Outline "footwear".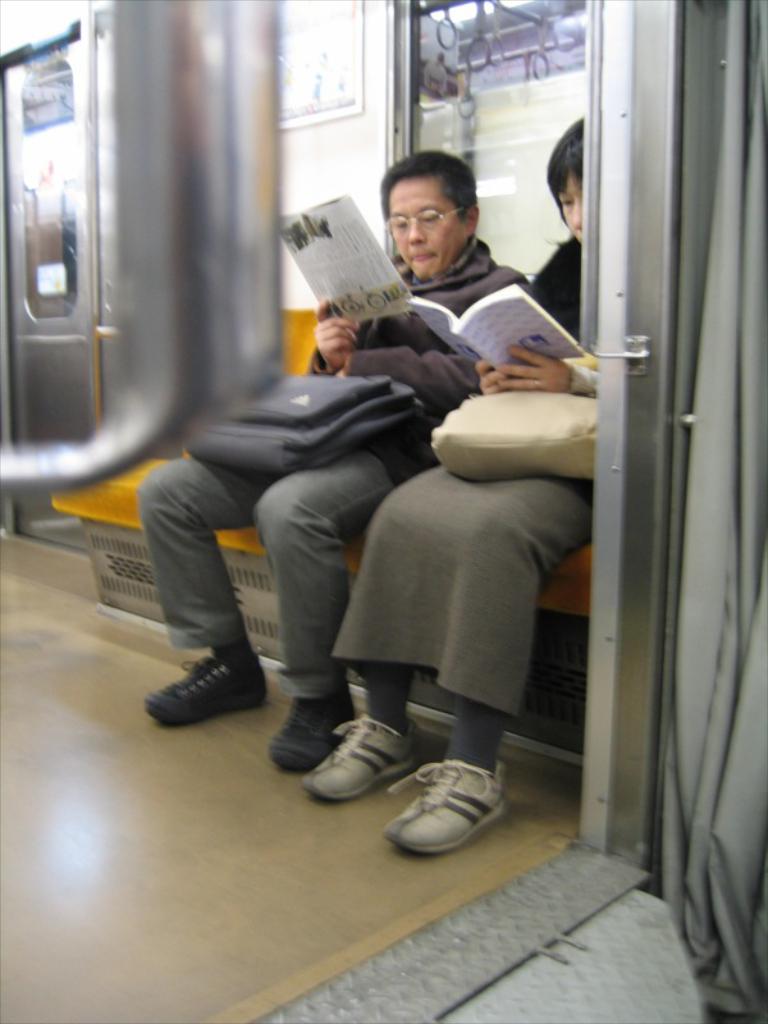
Outline: region(387, 759, 516, 854).
